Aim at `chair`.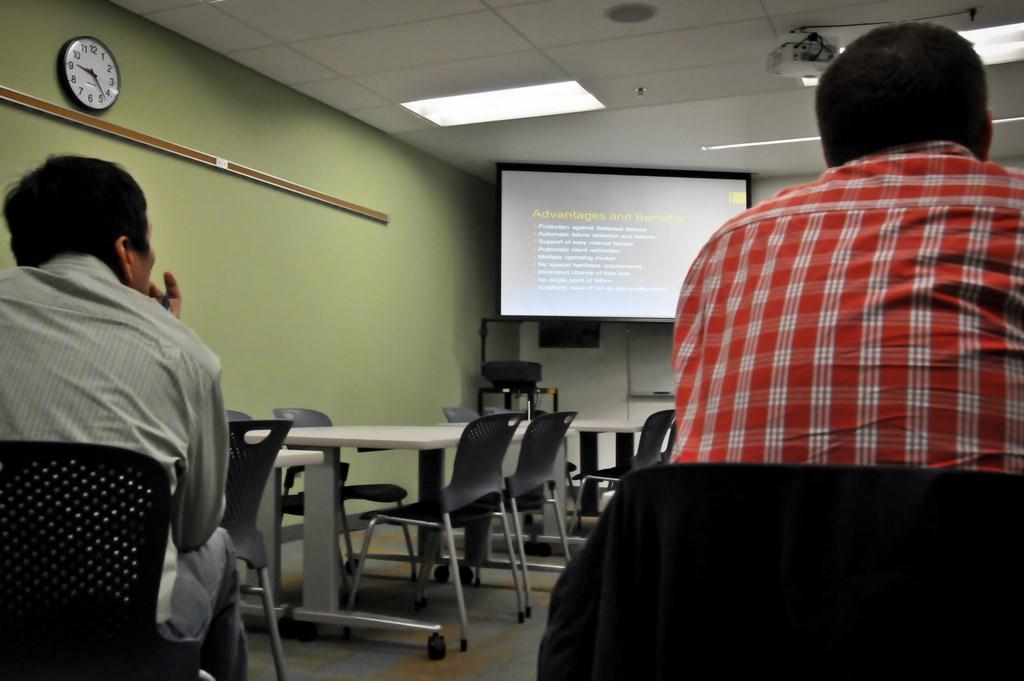
Aimed at 0, 442, 218, 680.
